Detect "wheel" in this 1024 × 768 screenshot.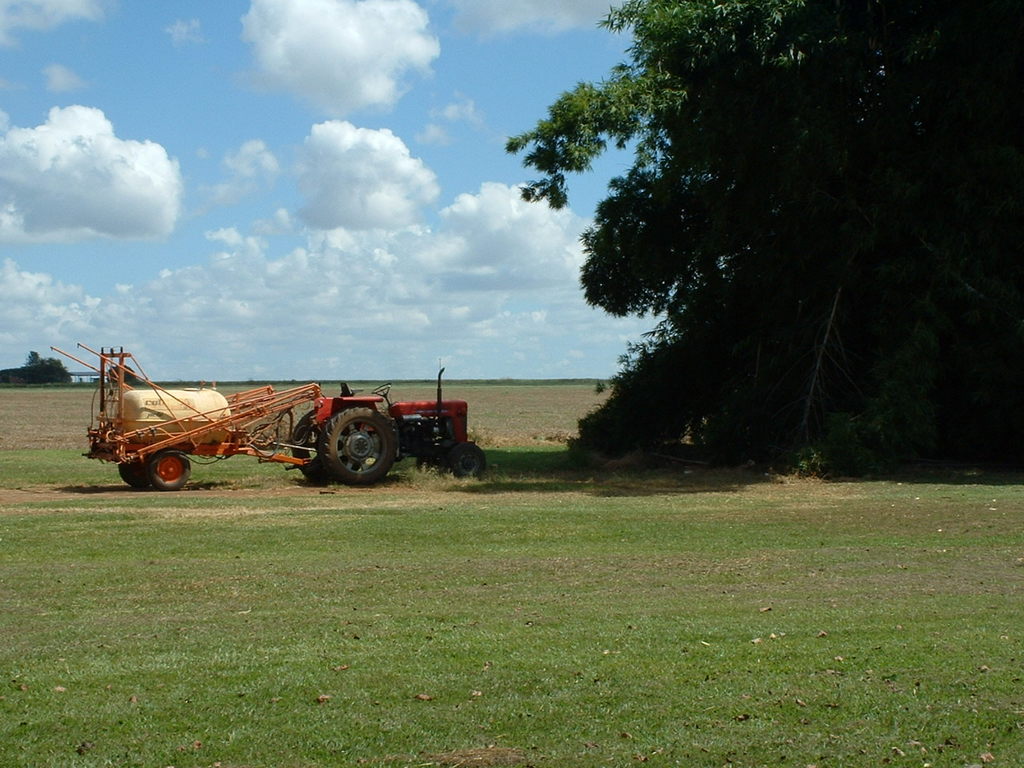
Detection: 458,443,493,474.
